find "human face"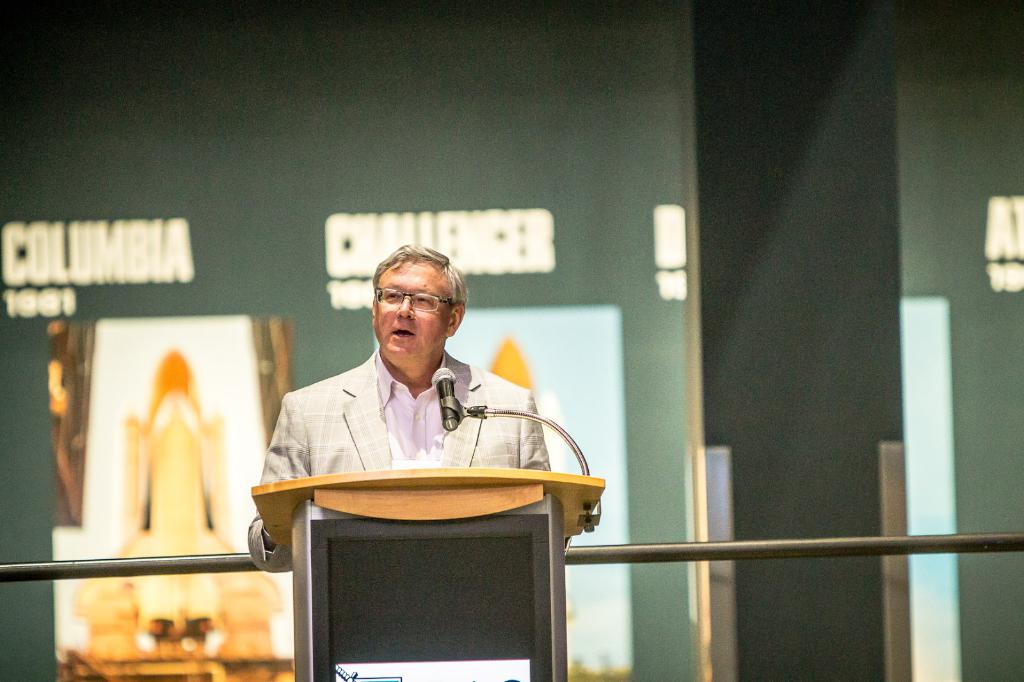
pyautogui.locateOnScreen(371, 257, 451, 364)
